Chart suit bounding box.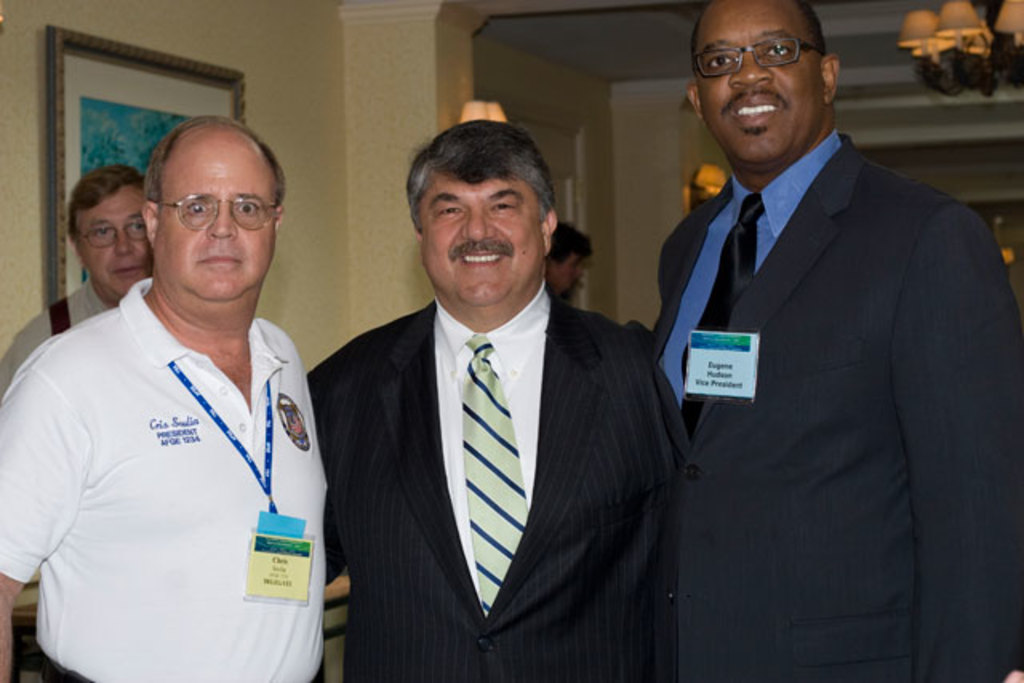
Charted: 304,296,670,681.
